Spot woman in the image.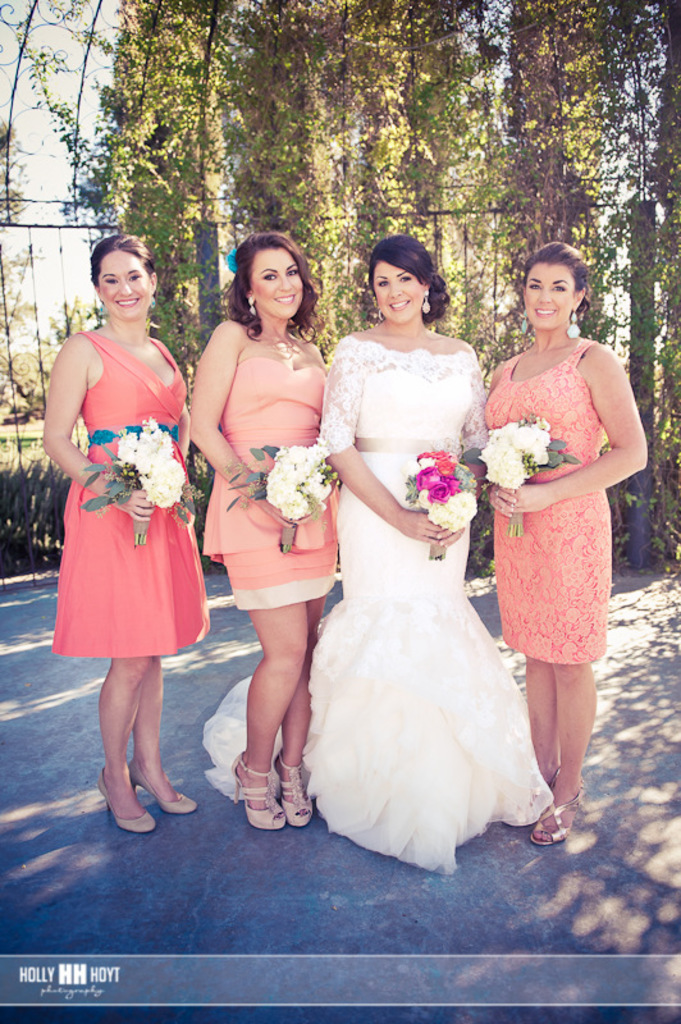
woman found at bbox=[477, 237, 648, 847].
